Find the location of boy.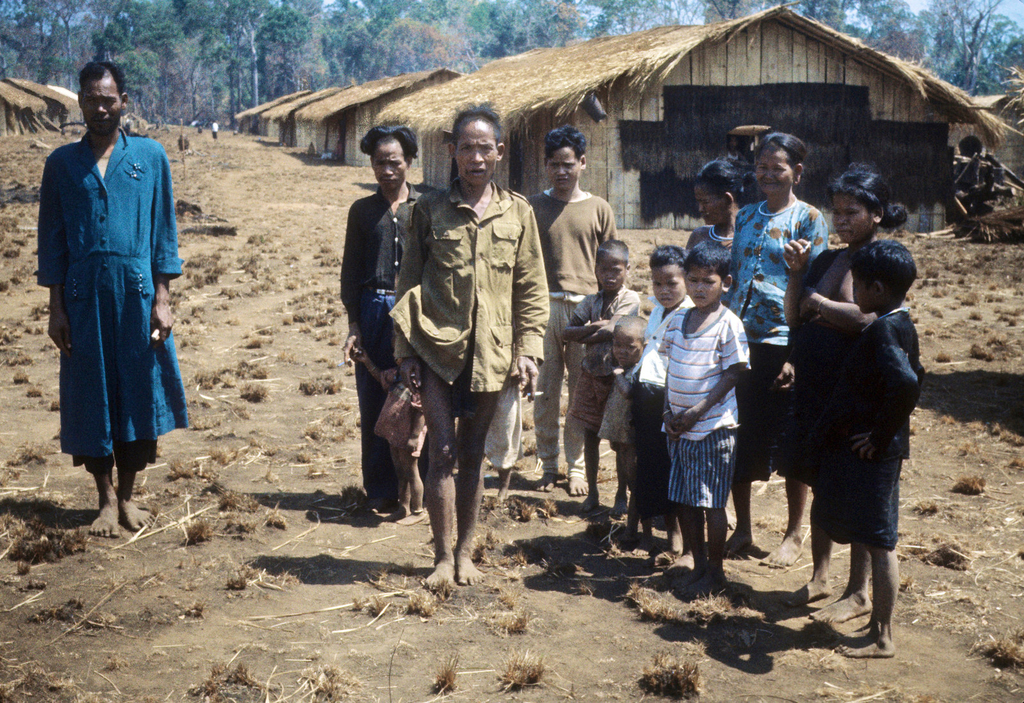
Location: (525,123,620,495).
